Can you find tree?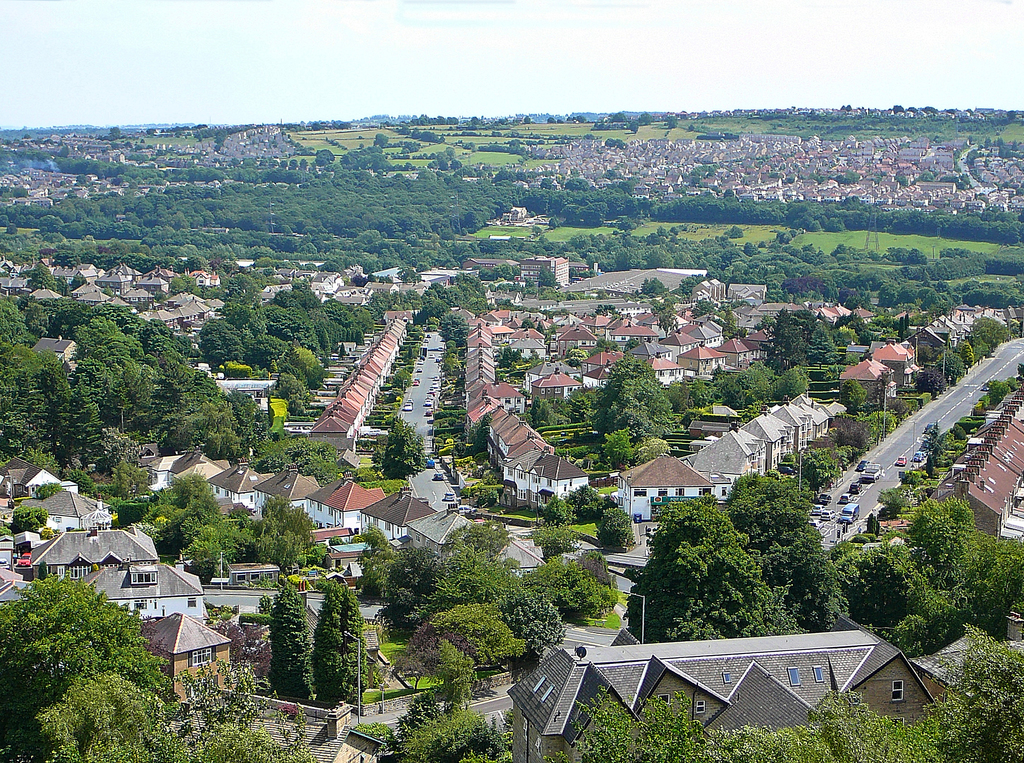
Yes, bounding box: locate(267, 578, 316, 703).
